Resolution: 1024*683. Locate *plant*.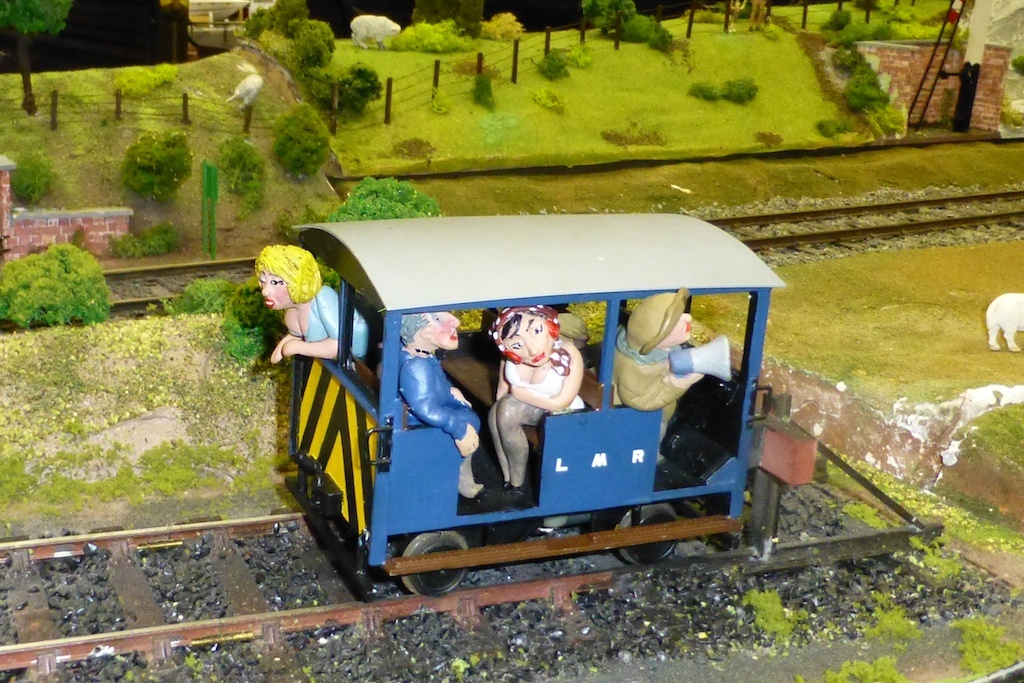
[10, 226, 104, 320].
